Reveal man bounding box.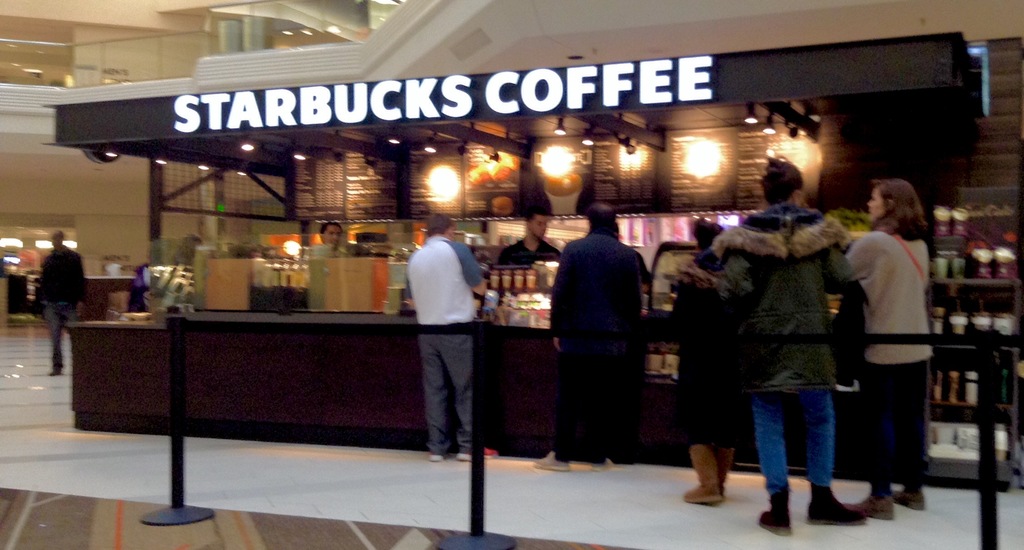
Revealed: l=316, t=217, r=346, b=255.
